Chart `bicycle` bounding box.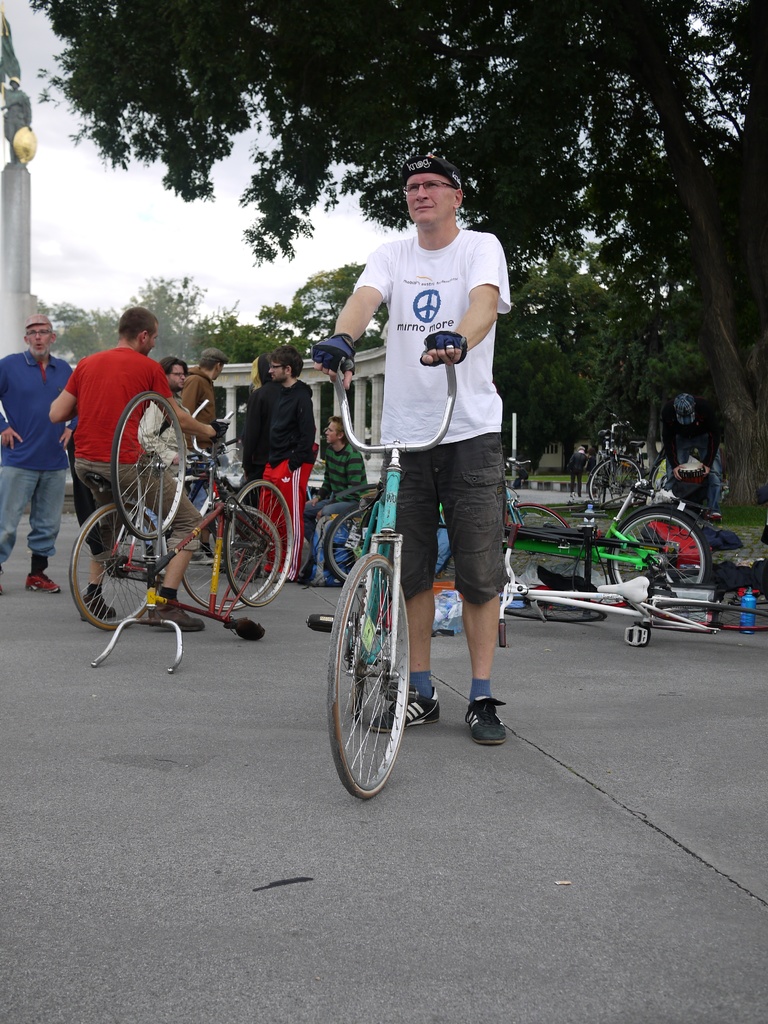
Charted: box=[68, 490, 285, 631].
